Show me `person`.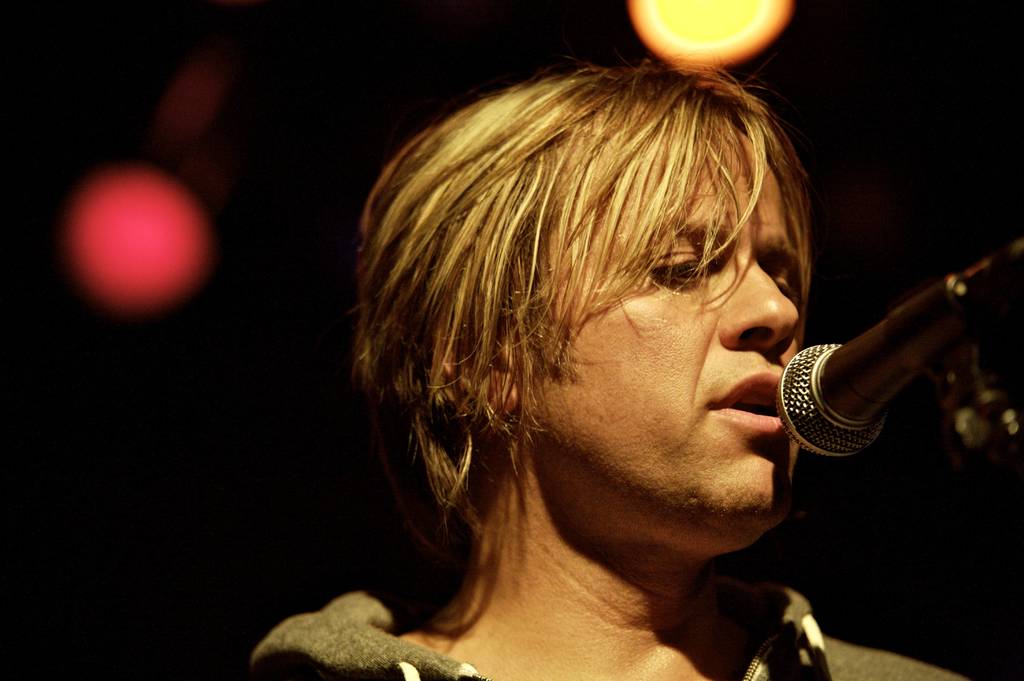
`person` is here: locate(246, 48, 975, 680).
